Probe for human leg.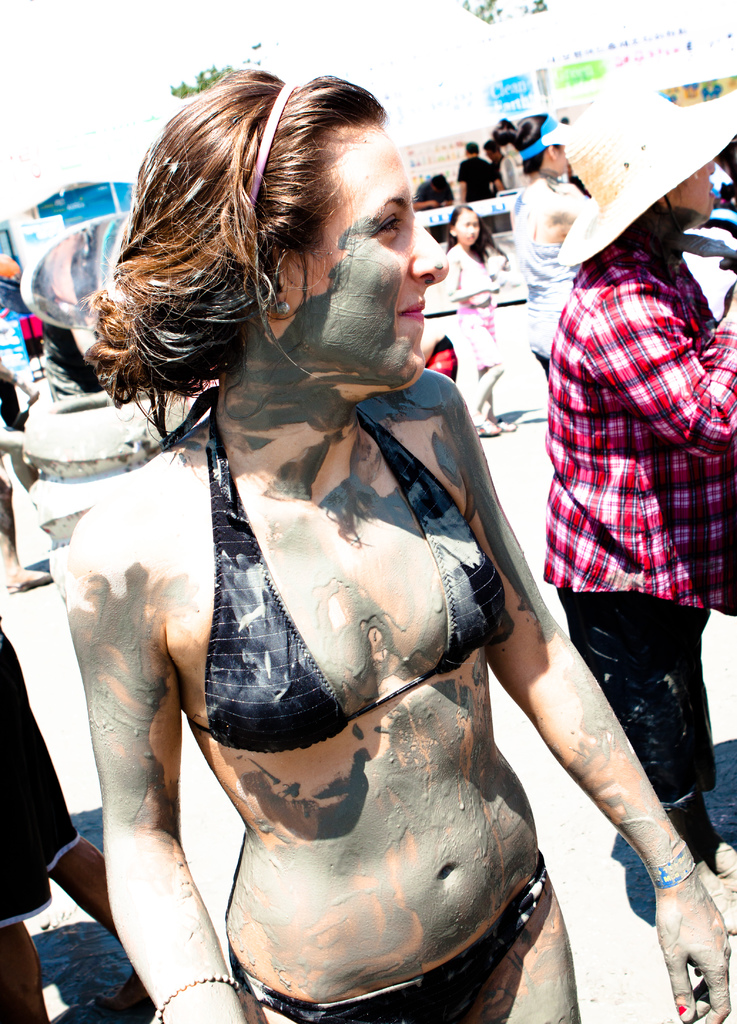
Probe result: 0 462 43 585.
